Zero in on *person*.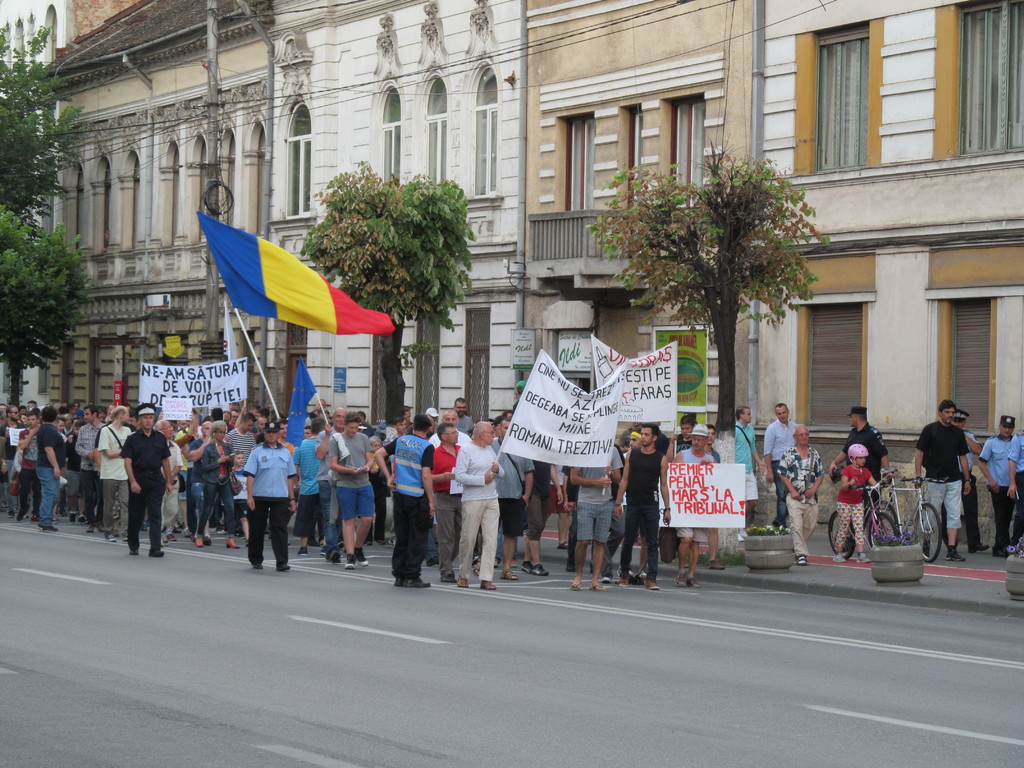
Zeroed in: pyautogui.locateOnScreen(384, 413, 418, 442).
